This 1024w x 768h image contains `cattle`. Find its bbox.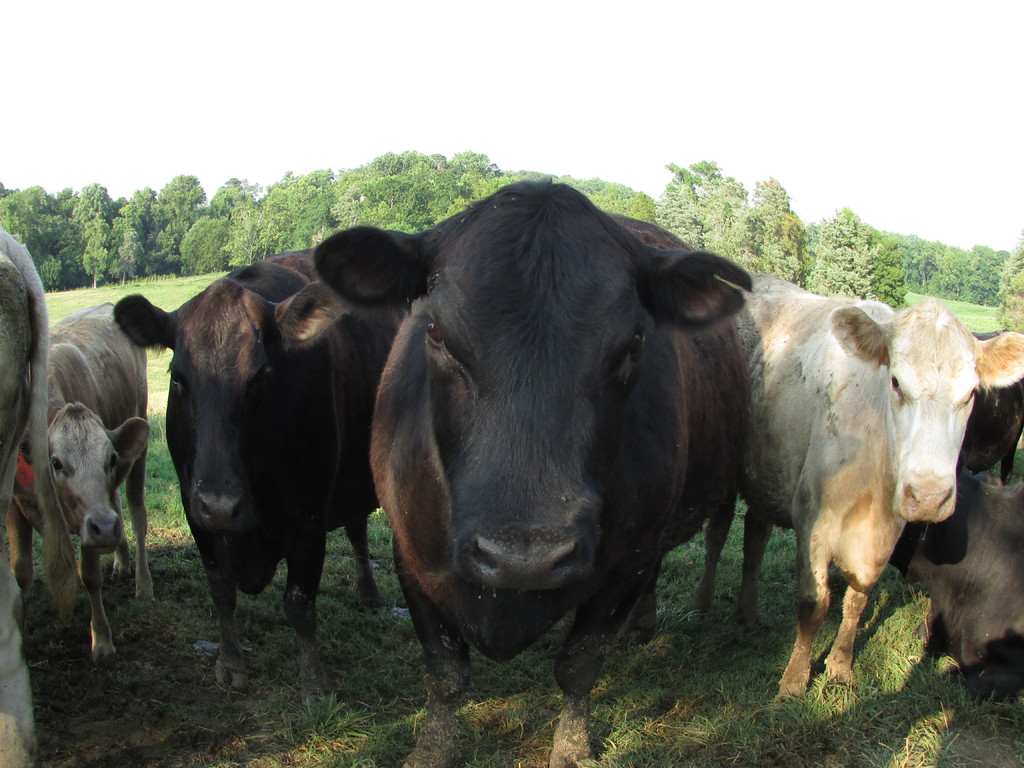
[left=719, top=246, right=986, bottom=722].
